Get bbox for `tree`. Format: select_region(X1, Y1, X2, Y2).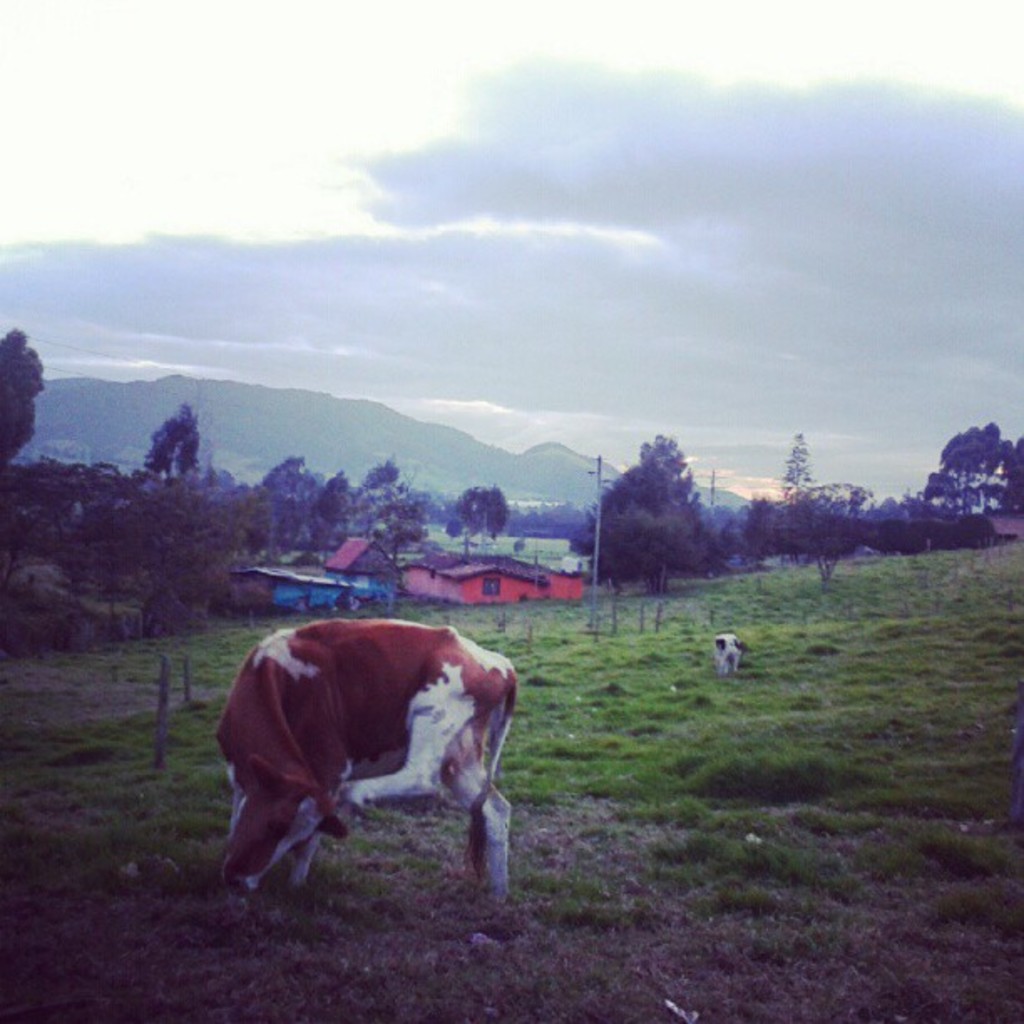
select_region(452, 482, 515, 556).
